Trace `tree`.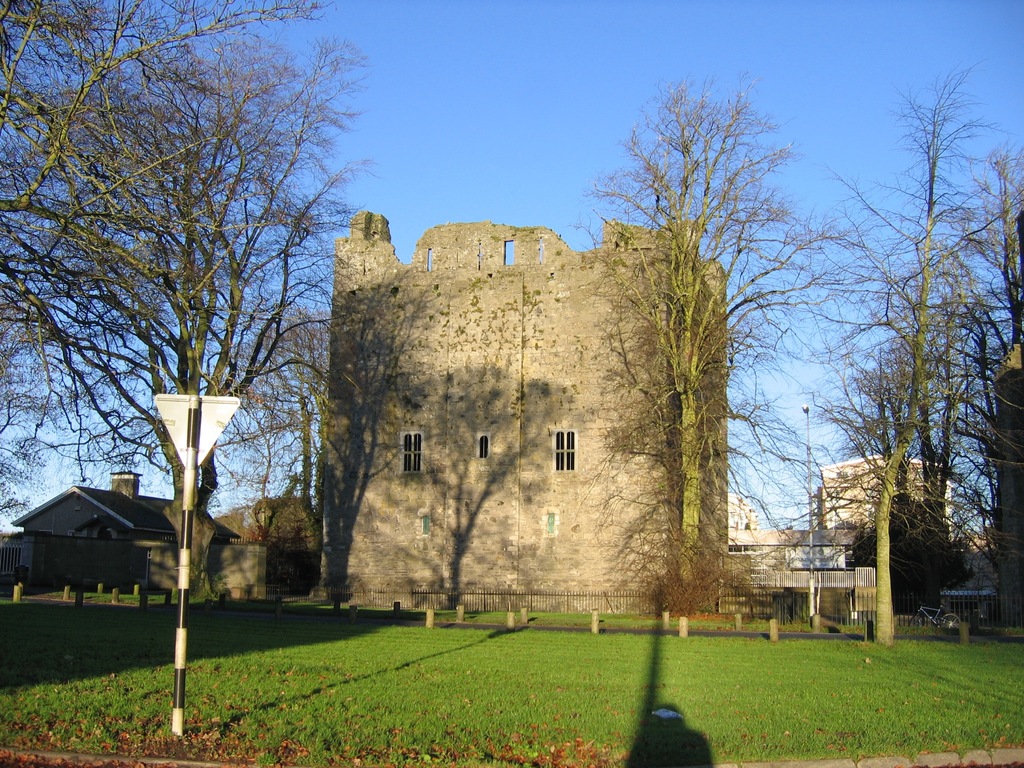
Traced to crop(922, 145, 1023, 624).
